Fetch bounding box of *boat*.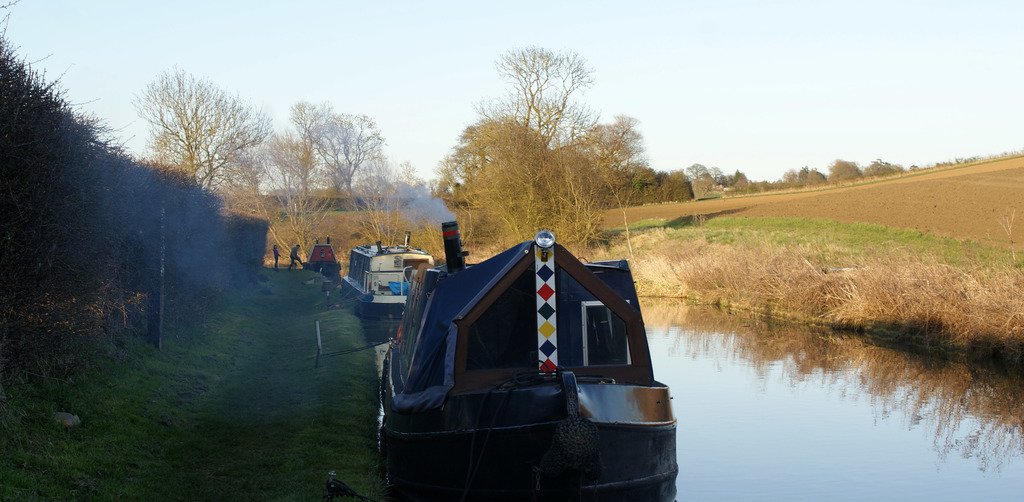
Bbox: (367,212,697,485).
